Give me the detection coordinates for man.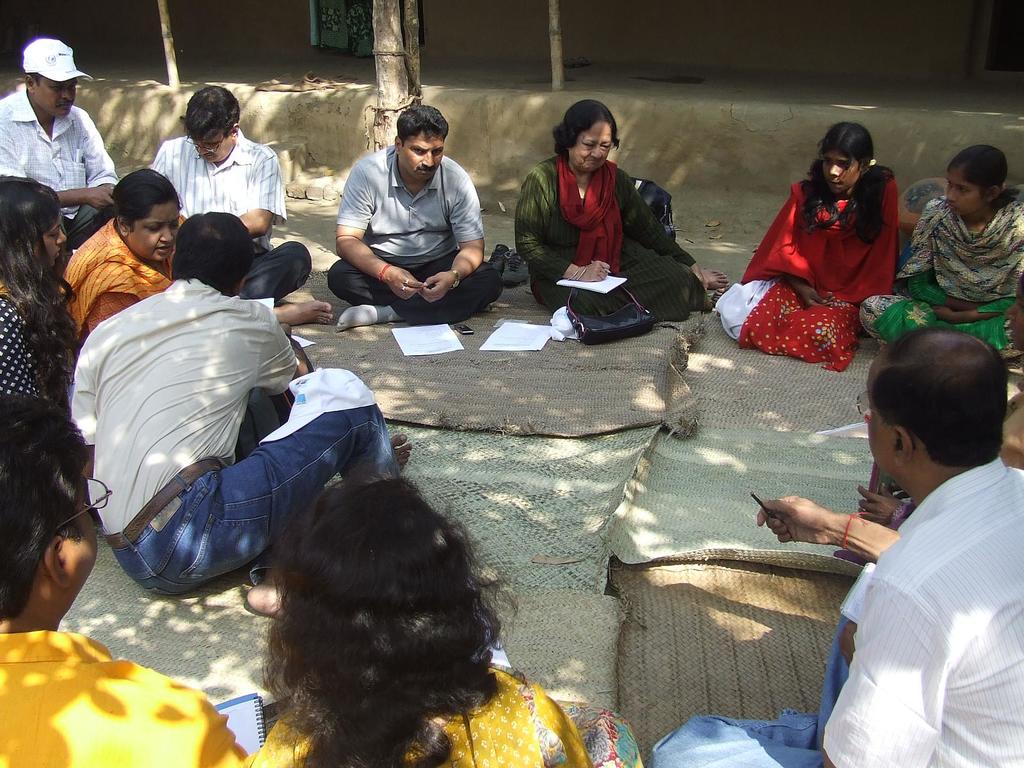
[x1=68, y1=207, x2=407, y2=620].
